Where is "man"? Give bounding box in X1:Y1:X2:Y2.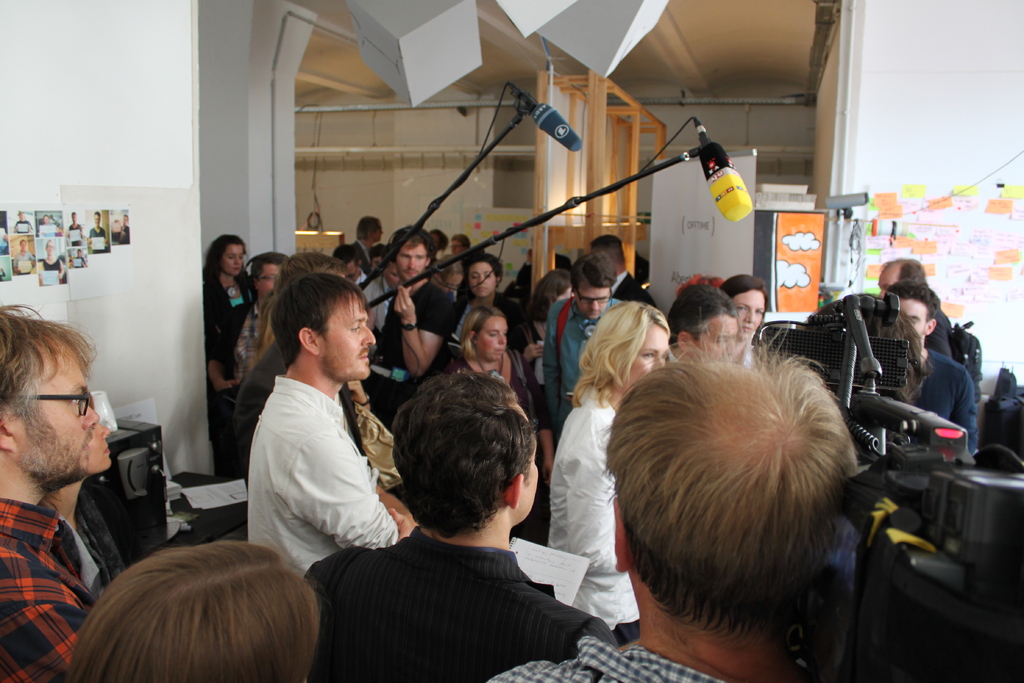
662:284:741:366.
